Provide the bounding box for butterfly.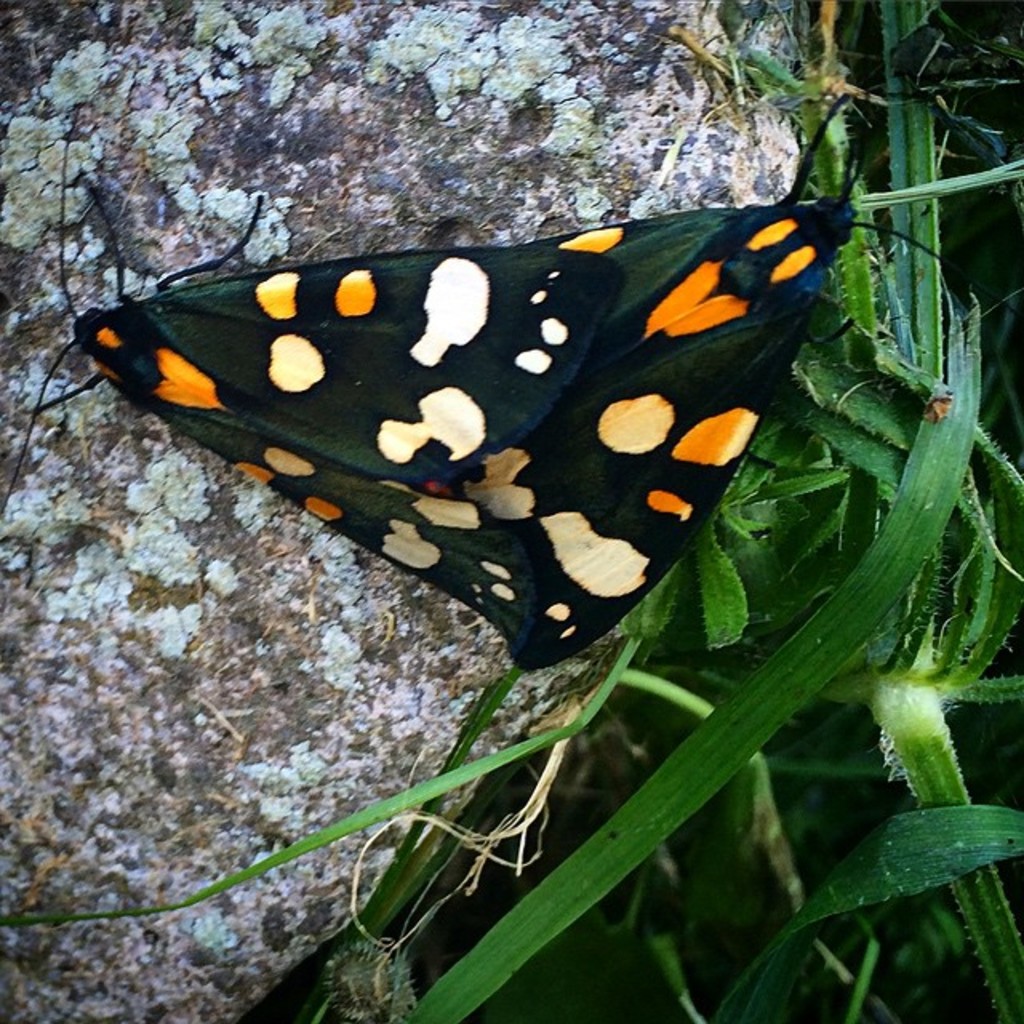
BBox(0, 106, 618, 664).
